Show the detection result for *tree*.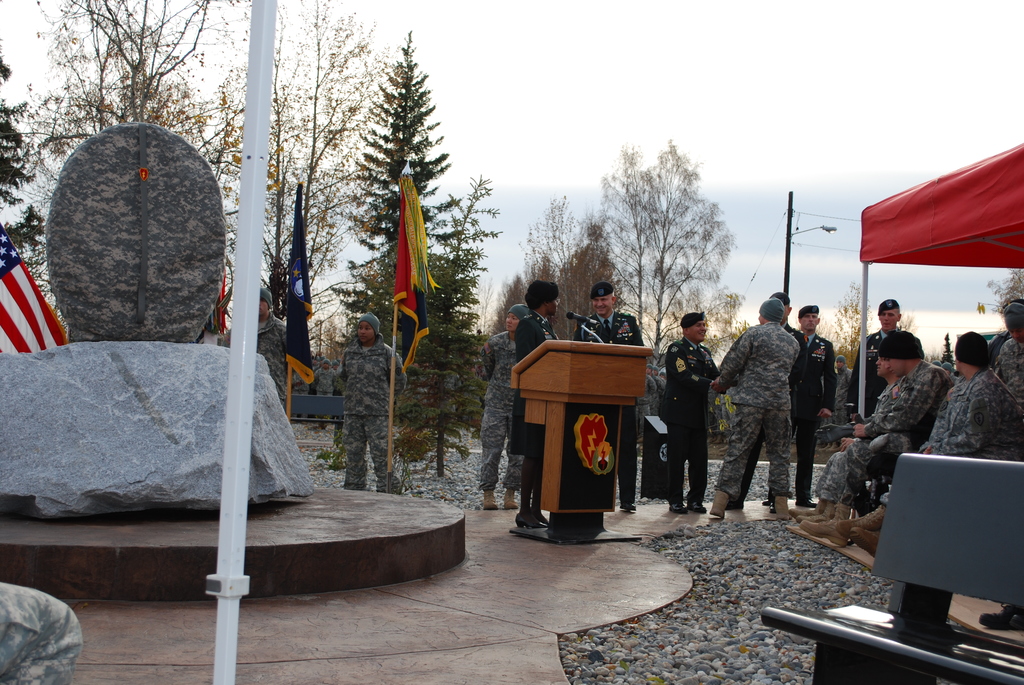
(x1=531, y1=260, x2=547, y2=288).
